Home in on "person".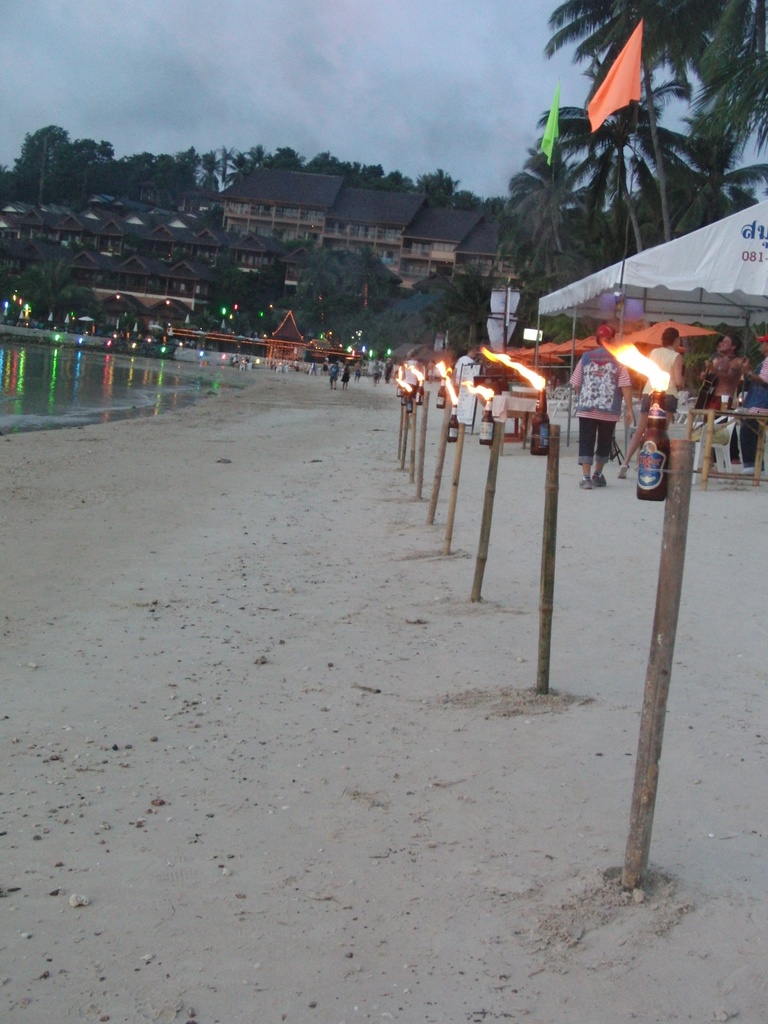
Homed in at 618:324:688:477.
